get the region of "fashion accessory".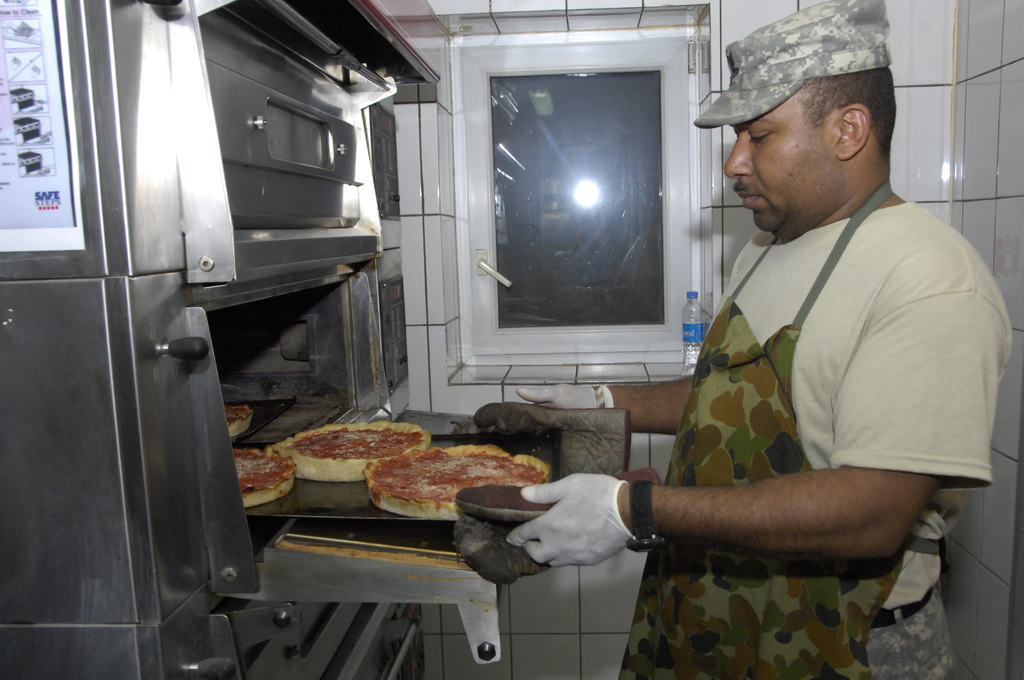
[left=624, top=476, right=663, bottom=555].
